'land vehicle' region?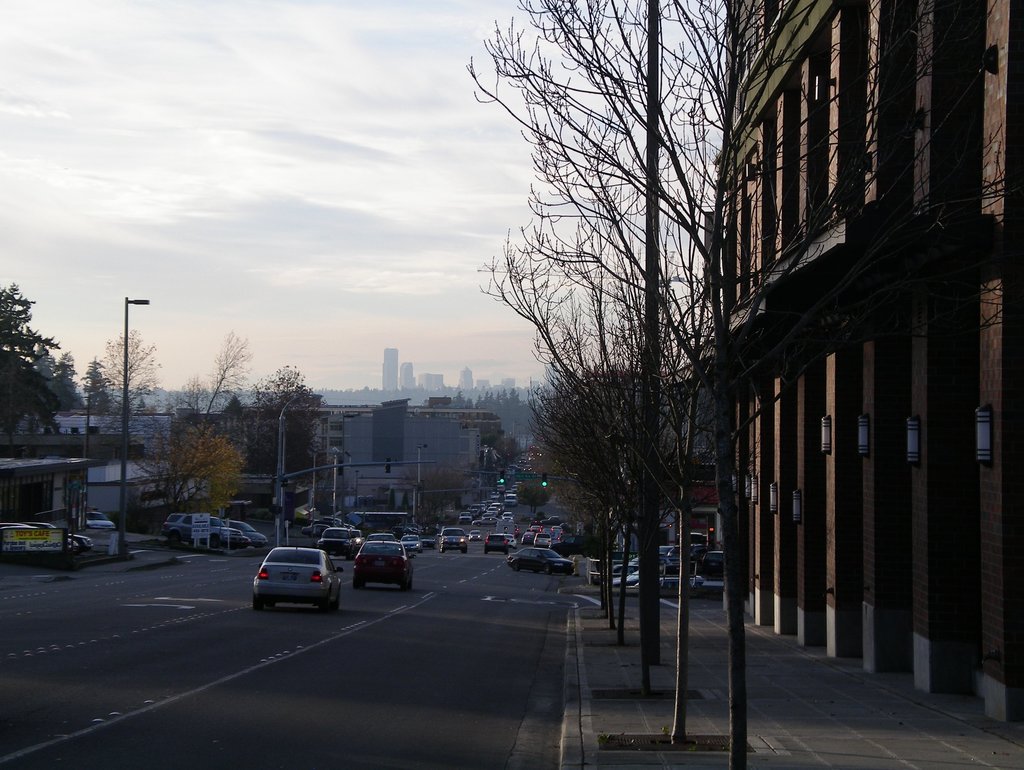
<box>159,511,188,539</box>
